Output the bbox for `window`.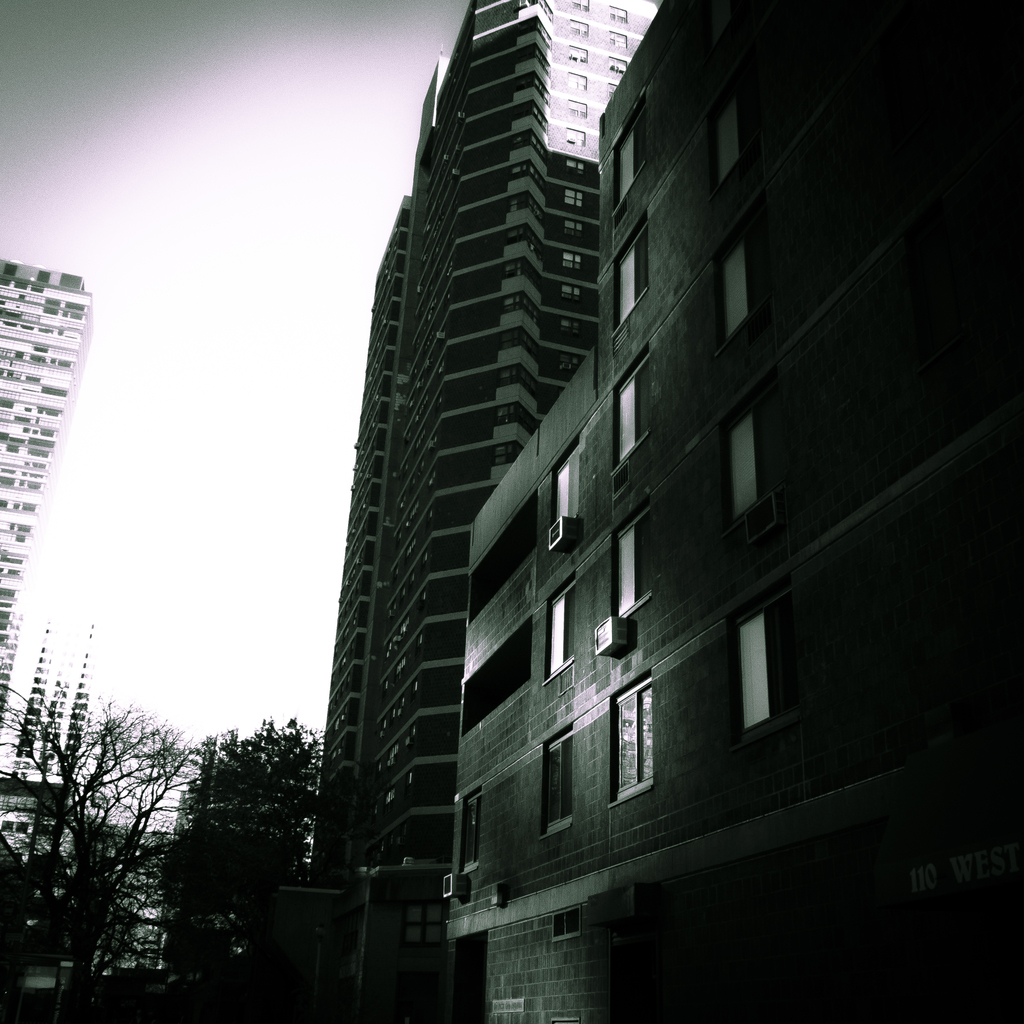
557,285,584,302.
